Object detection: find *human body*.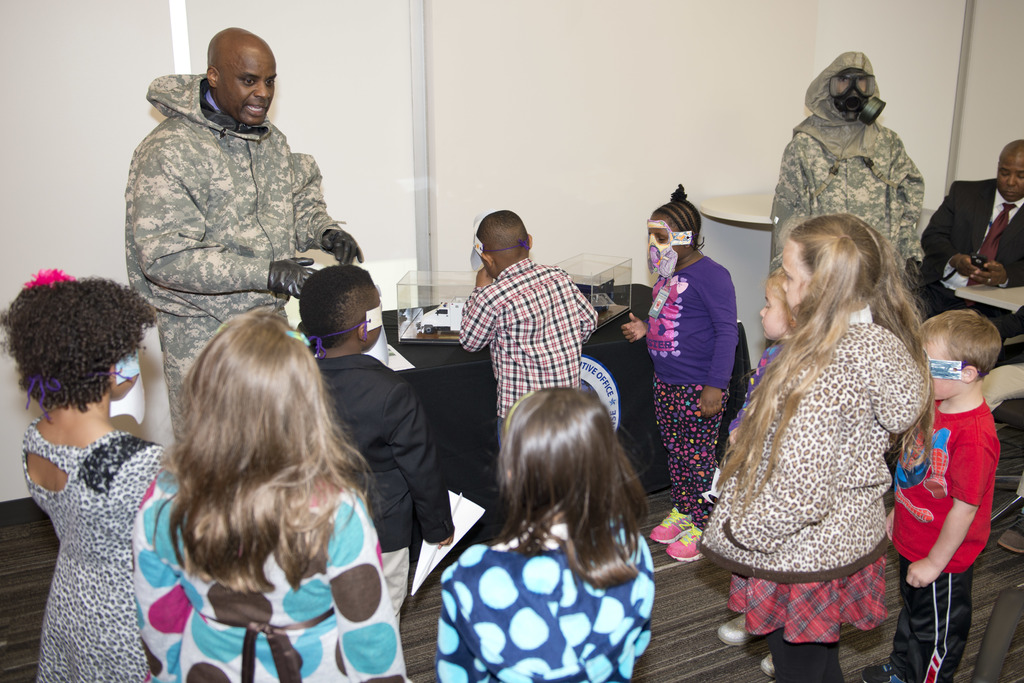
bbox=(461, 248, 607, 516).
